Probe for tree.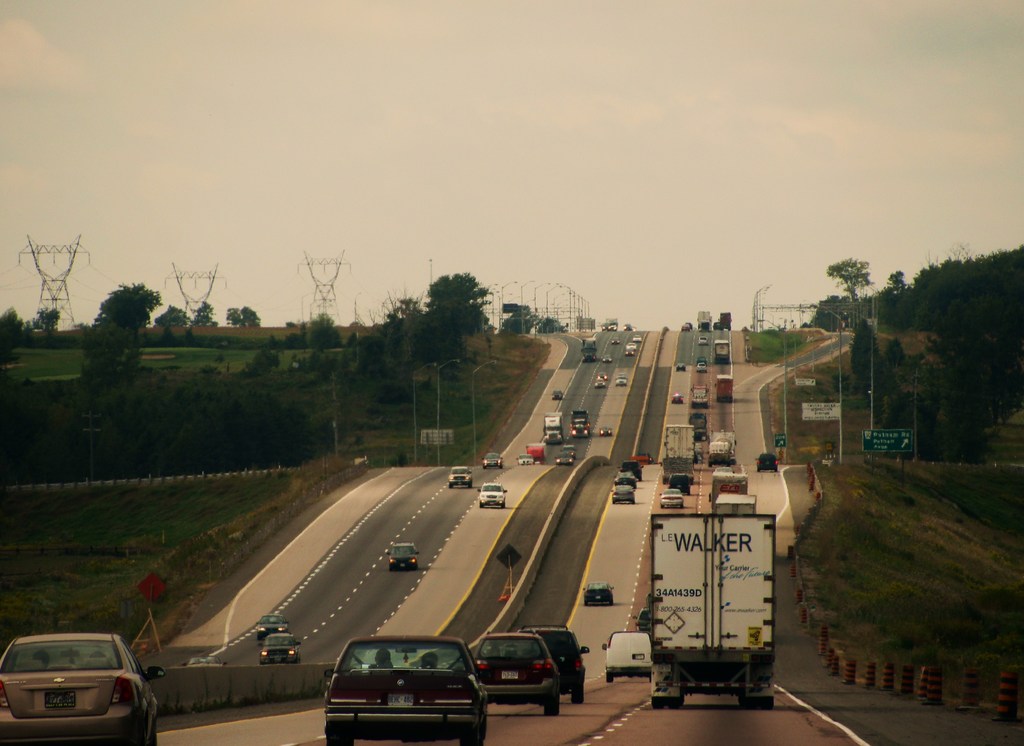
Probe result: pyautogui.locateOnScreen(223, 304, 262, 326).
